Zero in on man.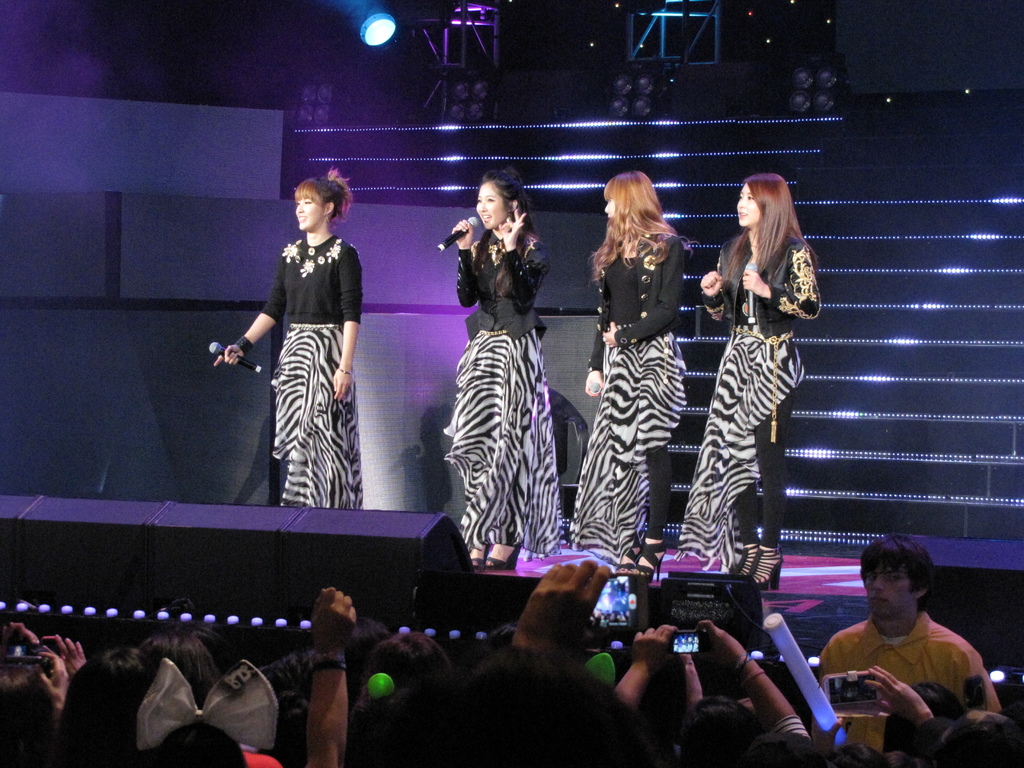
Zeroed in: x1=826 y1=536 x2=986 y2=708.
